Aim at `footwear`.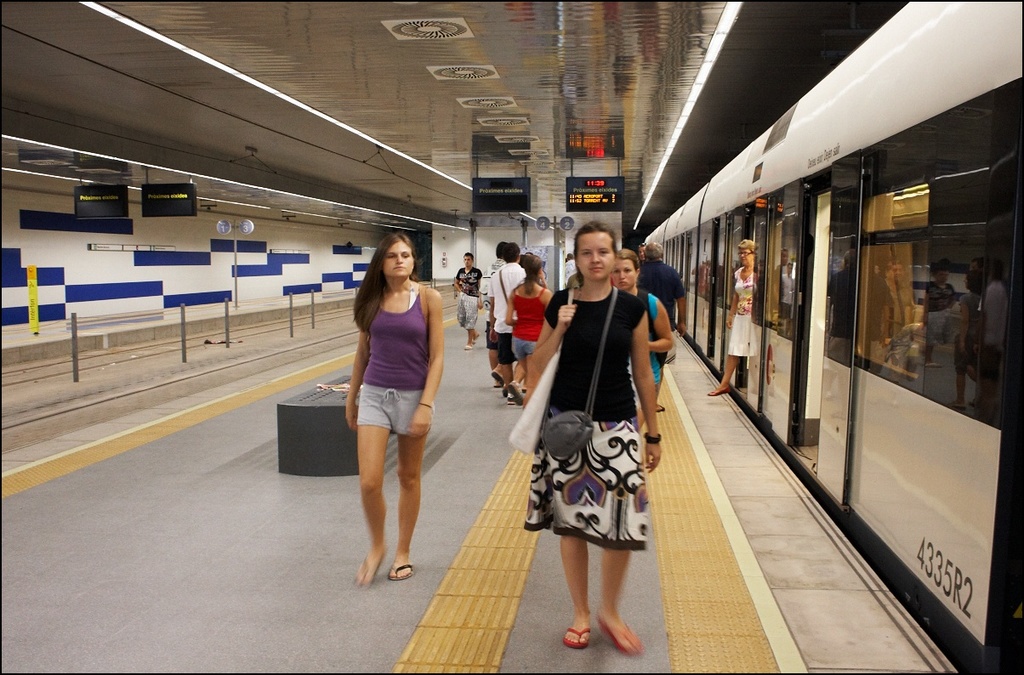
Aimed at [469,329,481,348].
